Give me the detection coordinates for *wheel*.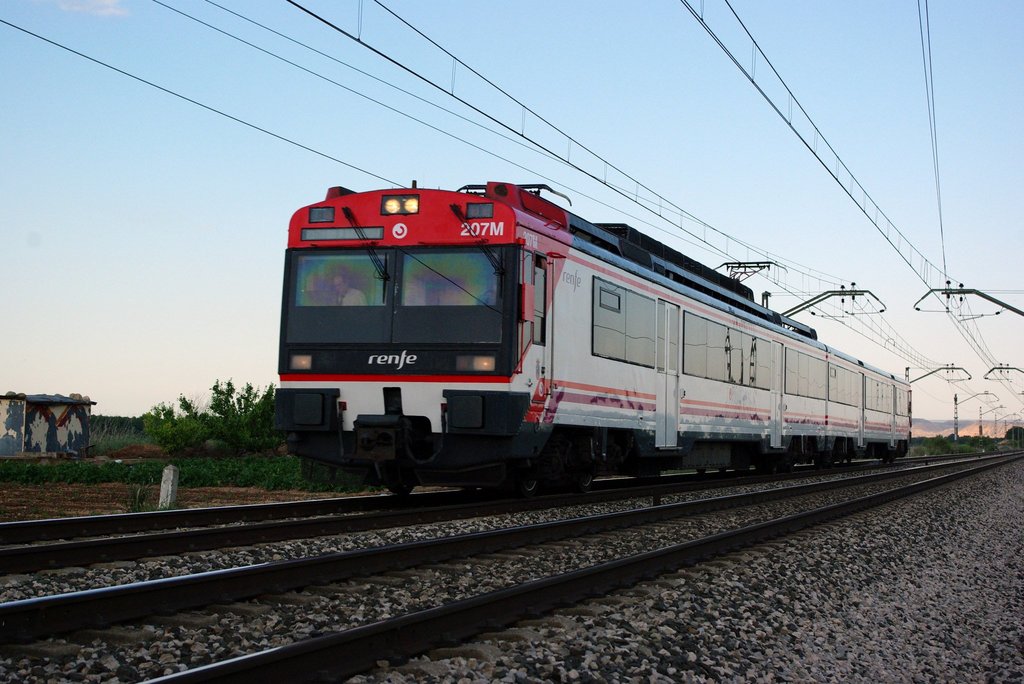
735/464/752/482.
